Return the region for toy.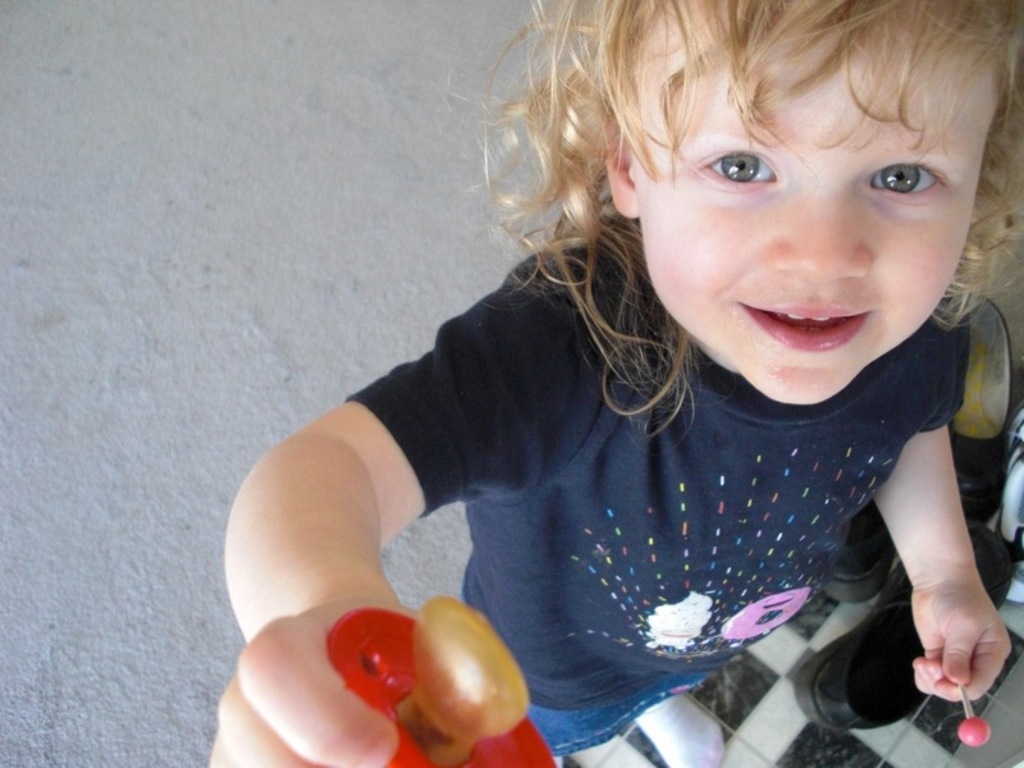
[326,593,561,767].
